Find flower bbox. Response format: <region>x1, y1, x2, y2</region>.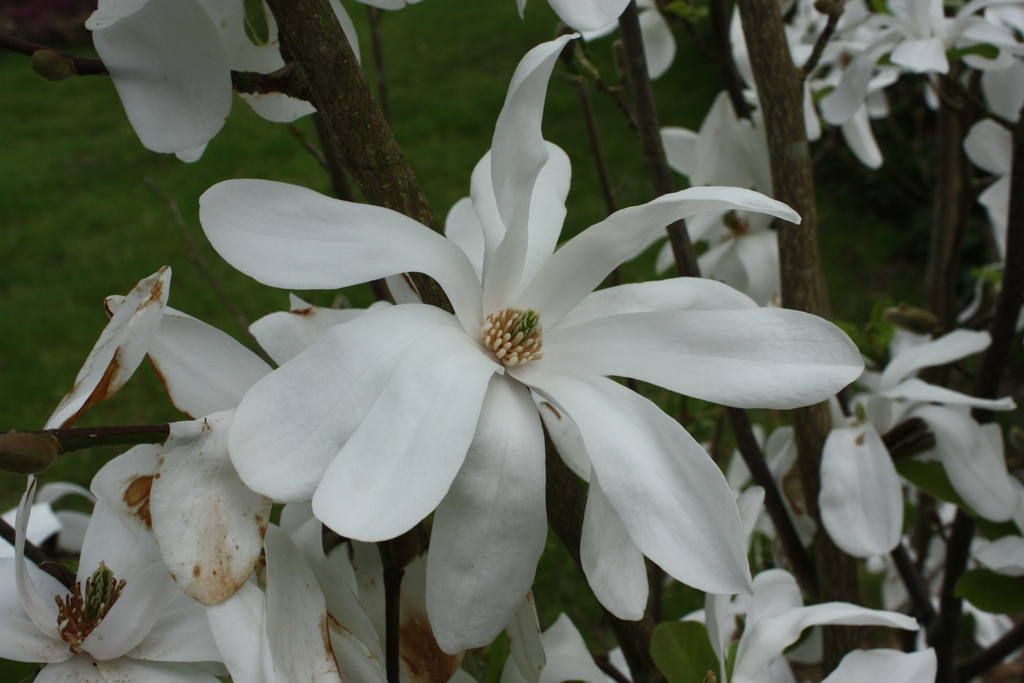
<region>0, 293, 385, 682</region>.
